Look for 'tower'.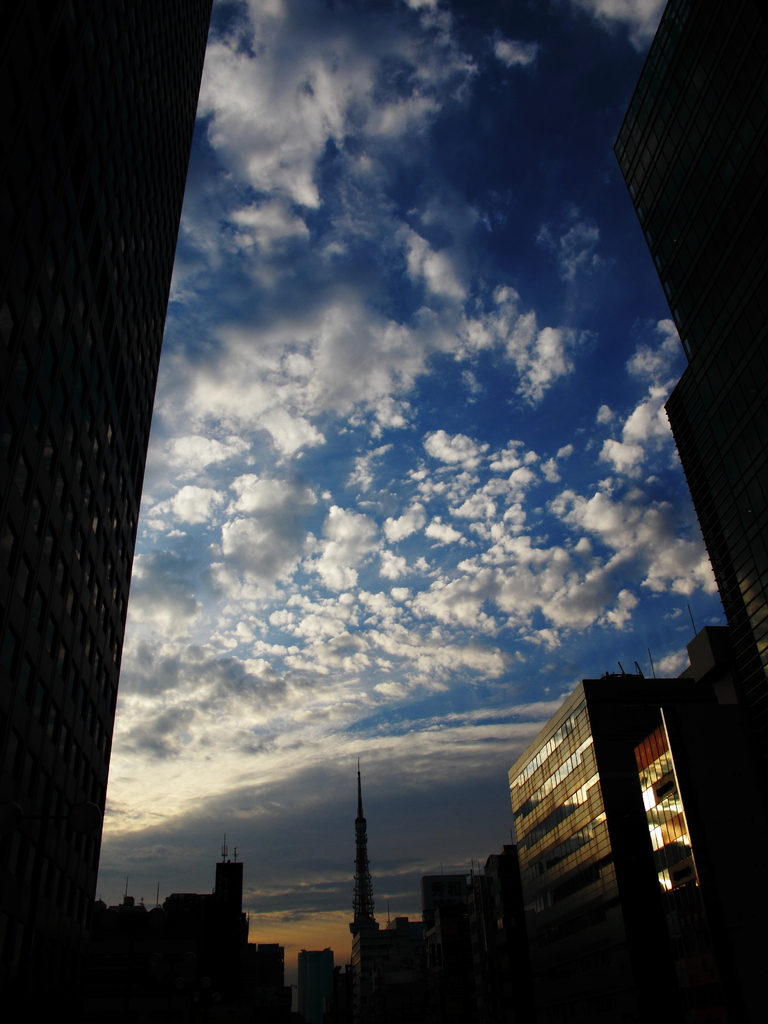
Found: box=[636, 633, 765, 1023].
